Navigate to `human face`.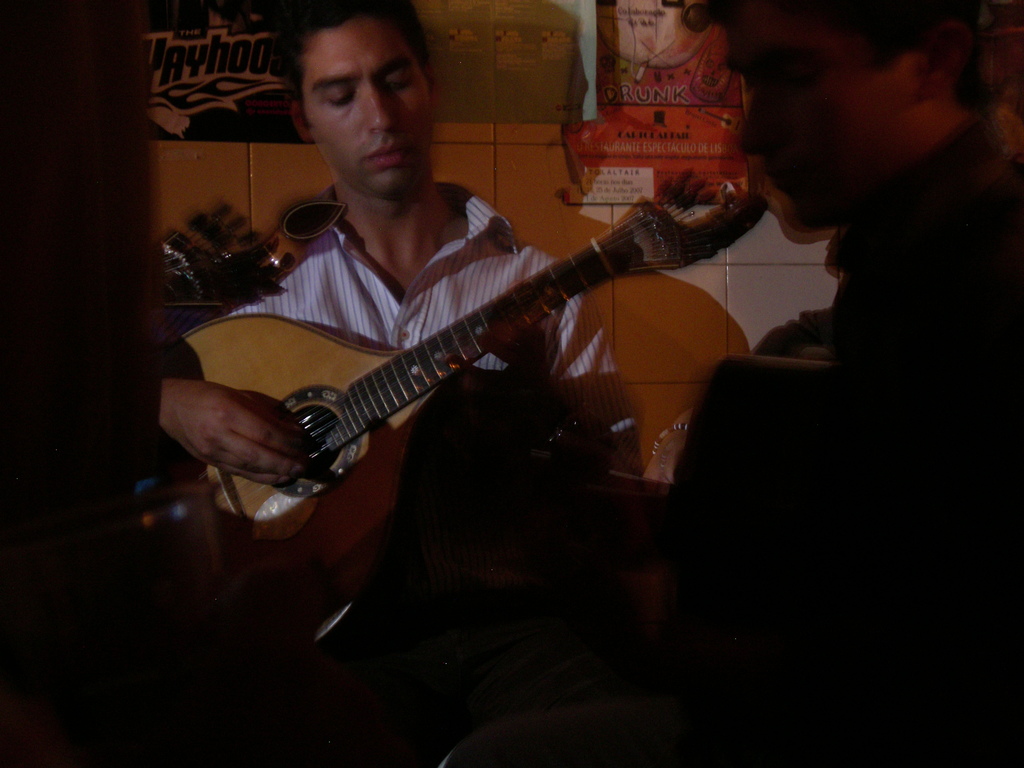
Navigation target: [left=301, top=23, right=424, bottom=198].
